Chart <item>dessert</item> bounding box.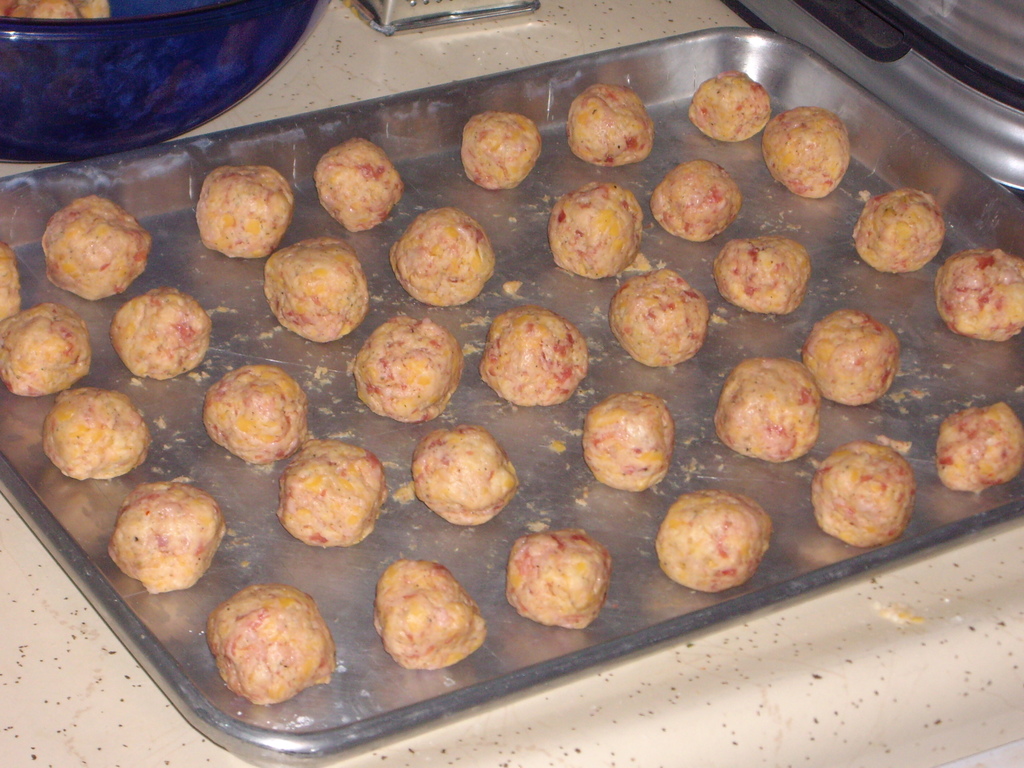
Charted: 652, 488, 774, 589.
